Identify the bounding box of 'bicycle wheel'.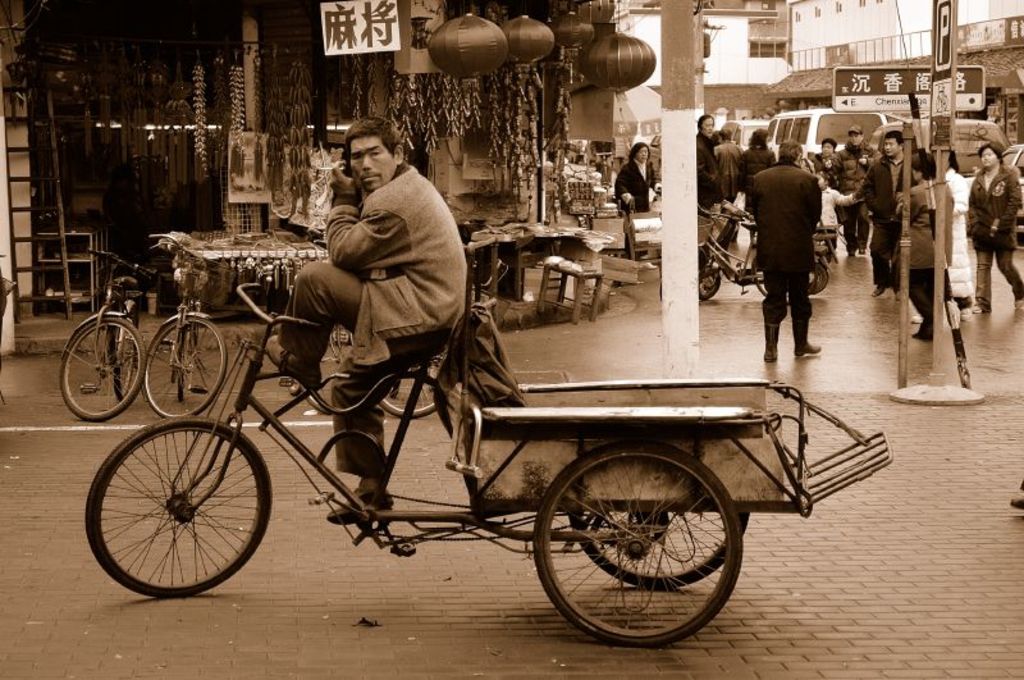
x1=79 y1=417 x2=276 y2=598.
